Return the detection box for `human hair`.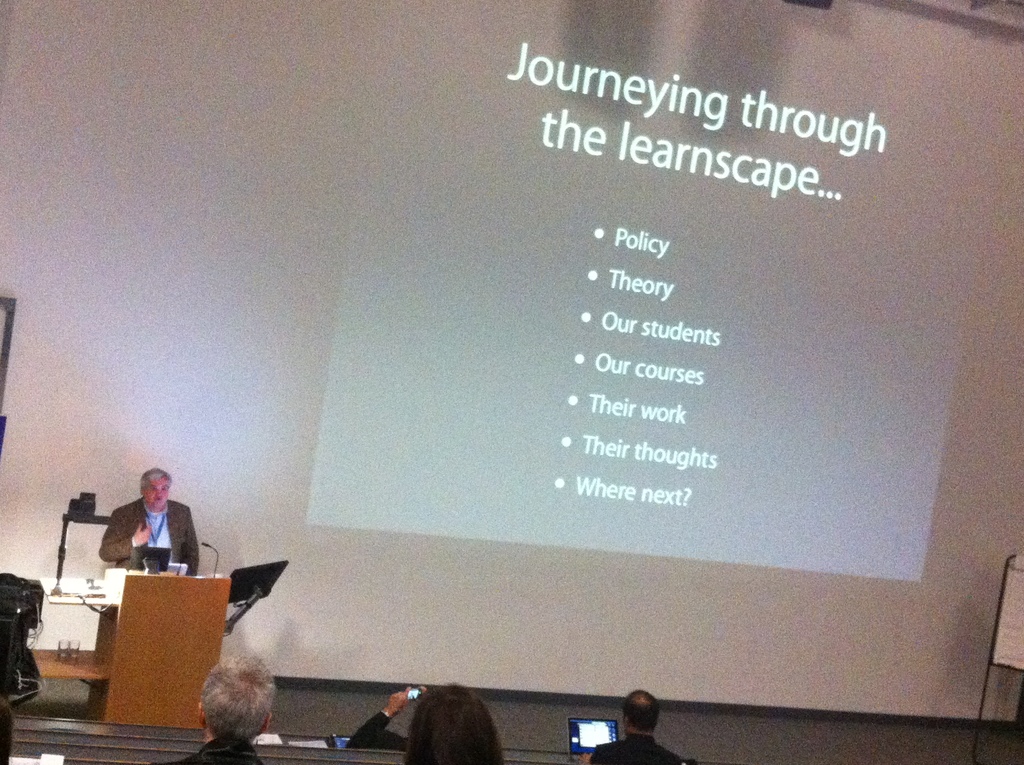
<bbox>621, 690, 660, 736</bbox>.
